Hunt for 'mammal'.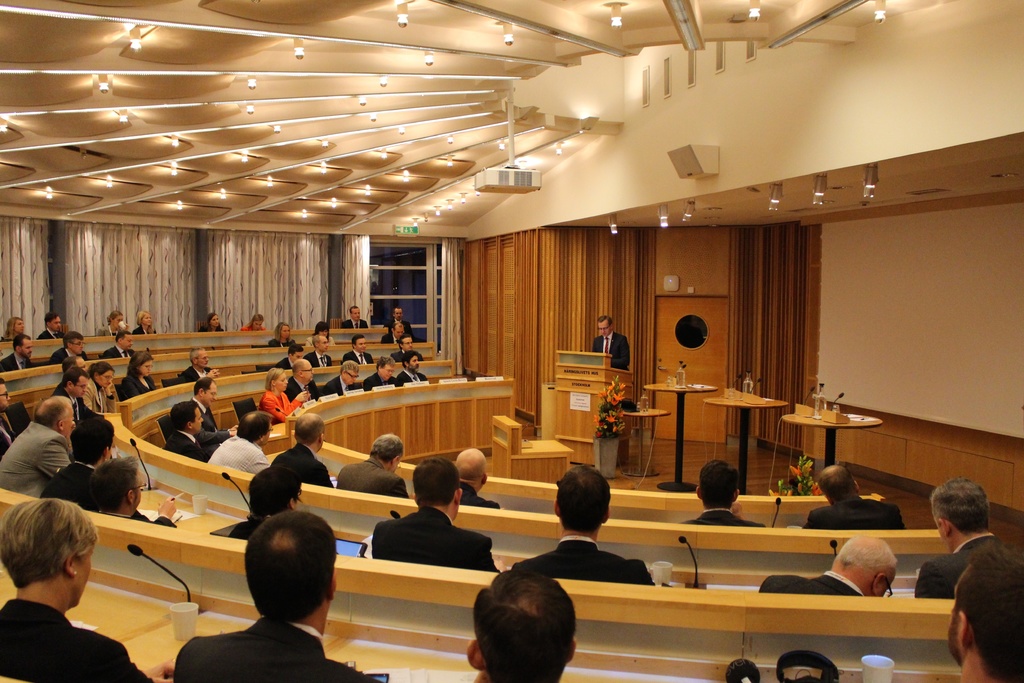
Hunted down at box=[0, 491, 128, 661].
